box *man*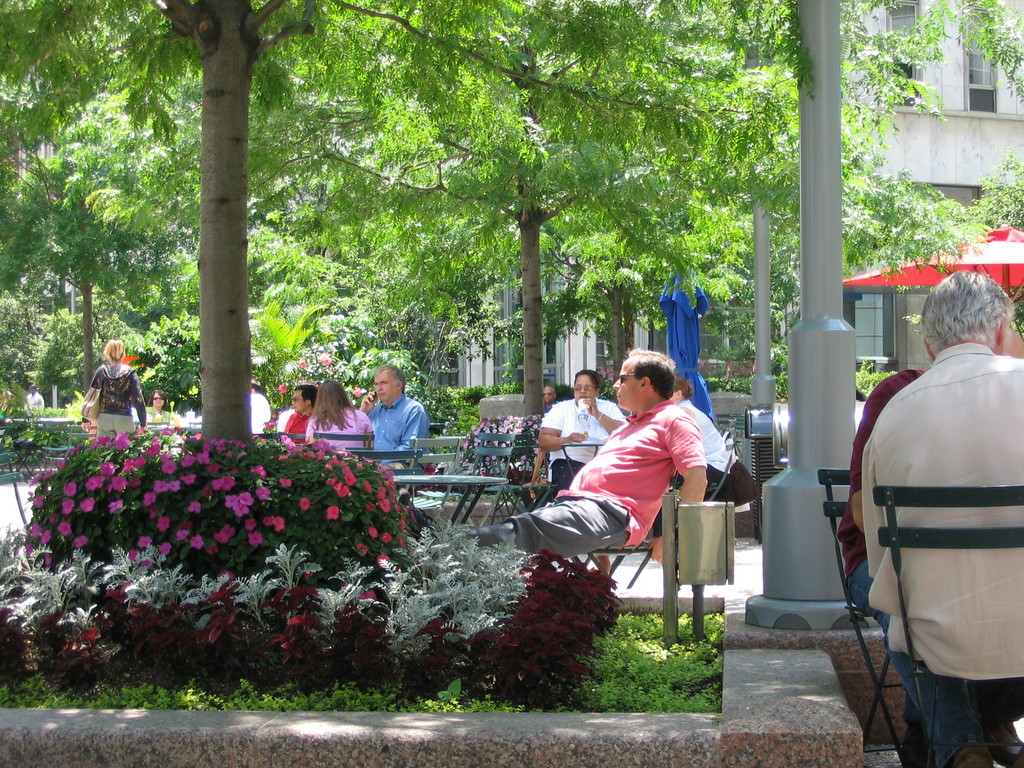
(863, 269, 1023, 767)
